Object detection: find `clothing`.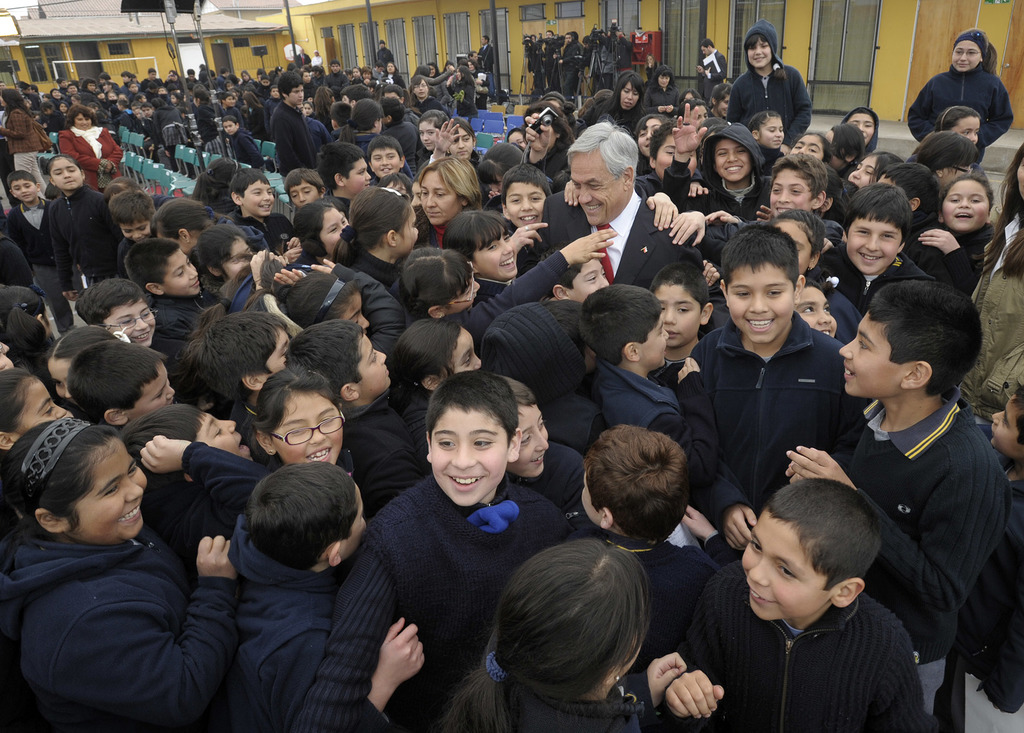
bbox(678, 539, 947, 732).
